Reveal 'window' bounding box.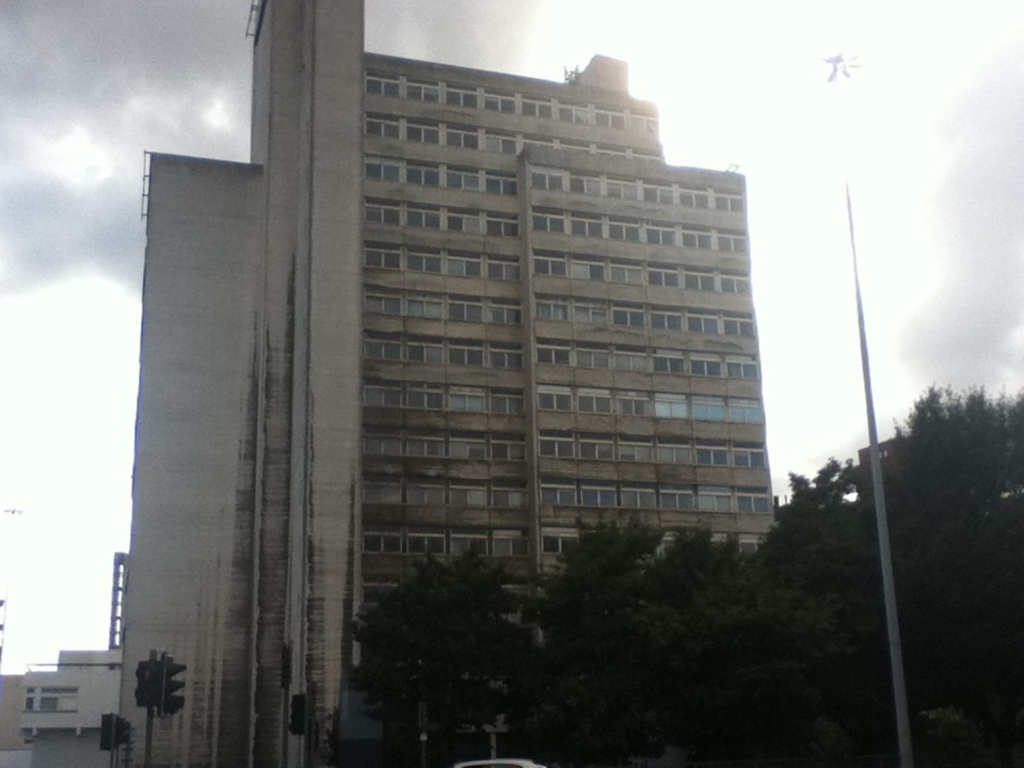
Revealed: detection(487, 132, 516, 156).
